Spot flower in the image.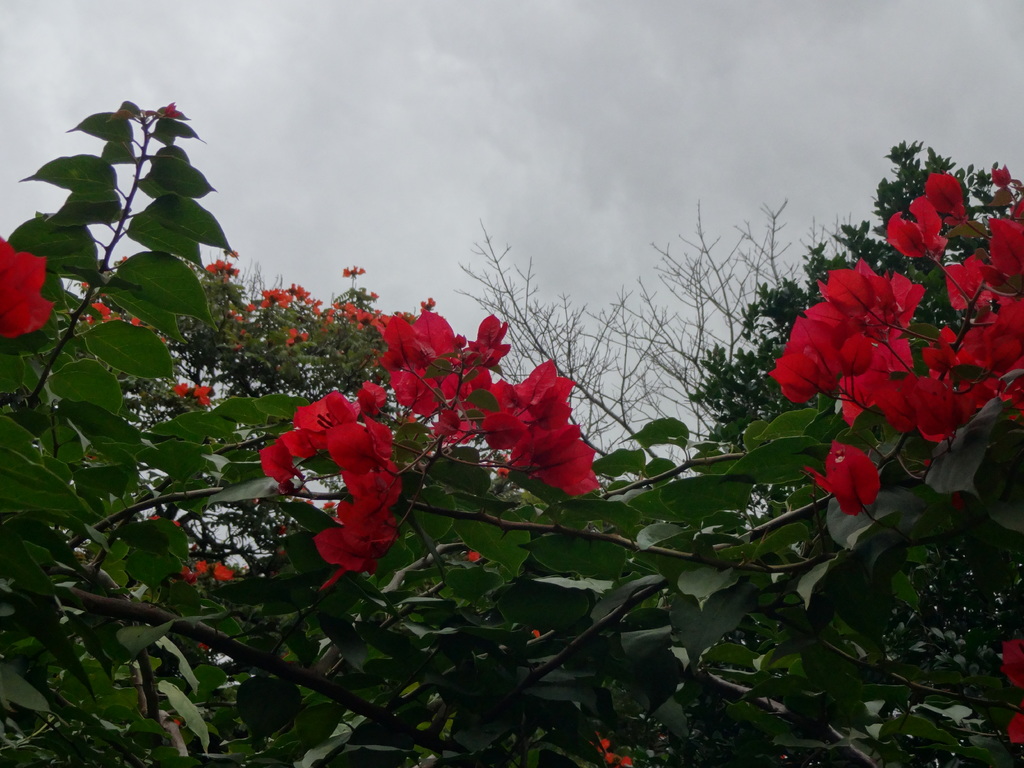
flower found at <region>342, 262, 366, 278</region>.
